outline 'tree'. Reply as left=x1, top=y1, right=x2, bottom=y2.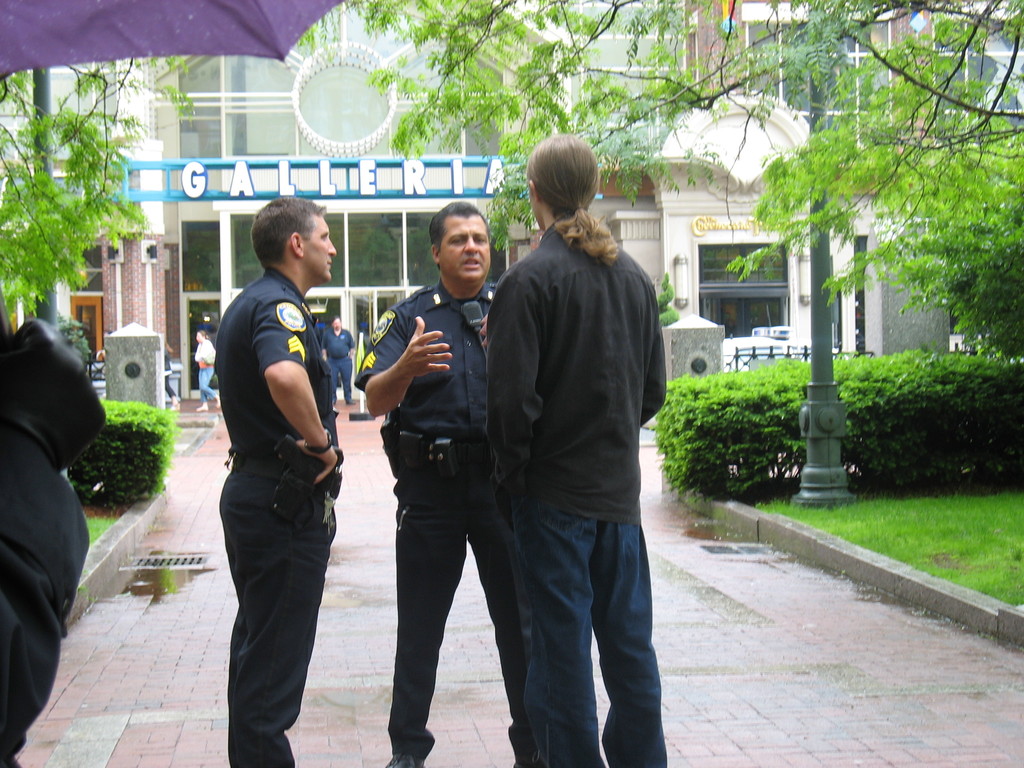
left=0, top=53, right=200, bottom=326.
